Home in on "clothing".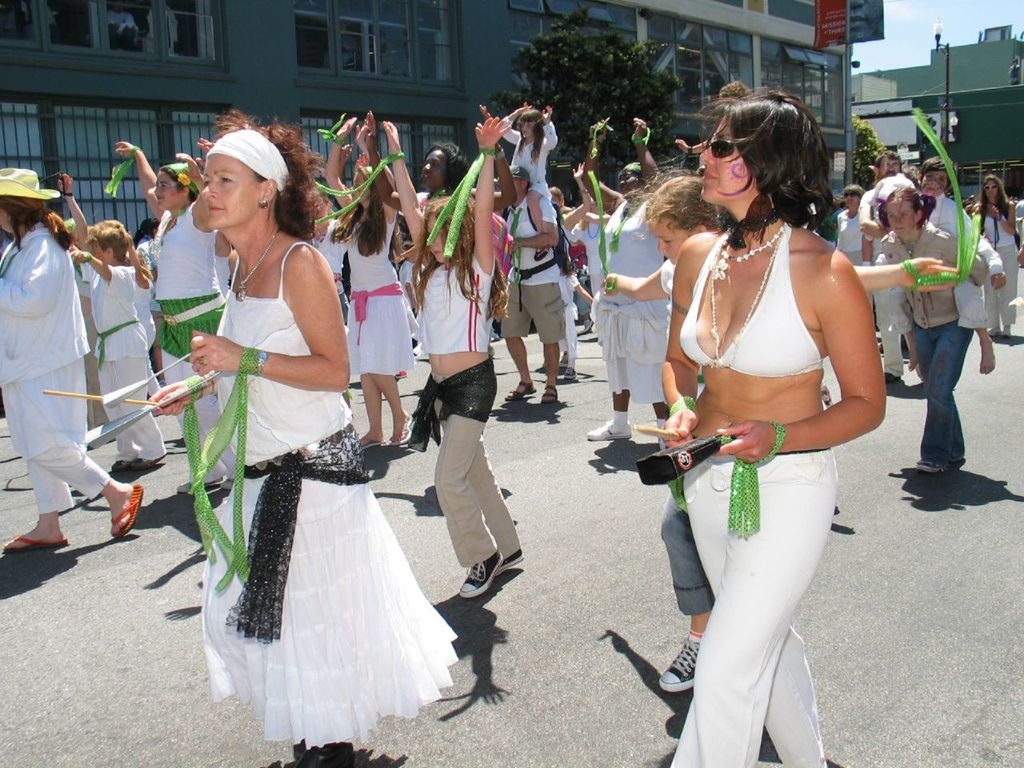
Homed in at 975 194 1017 322.
